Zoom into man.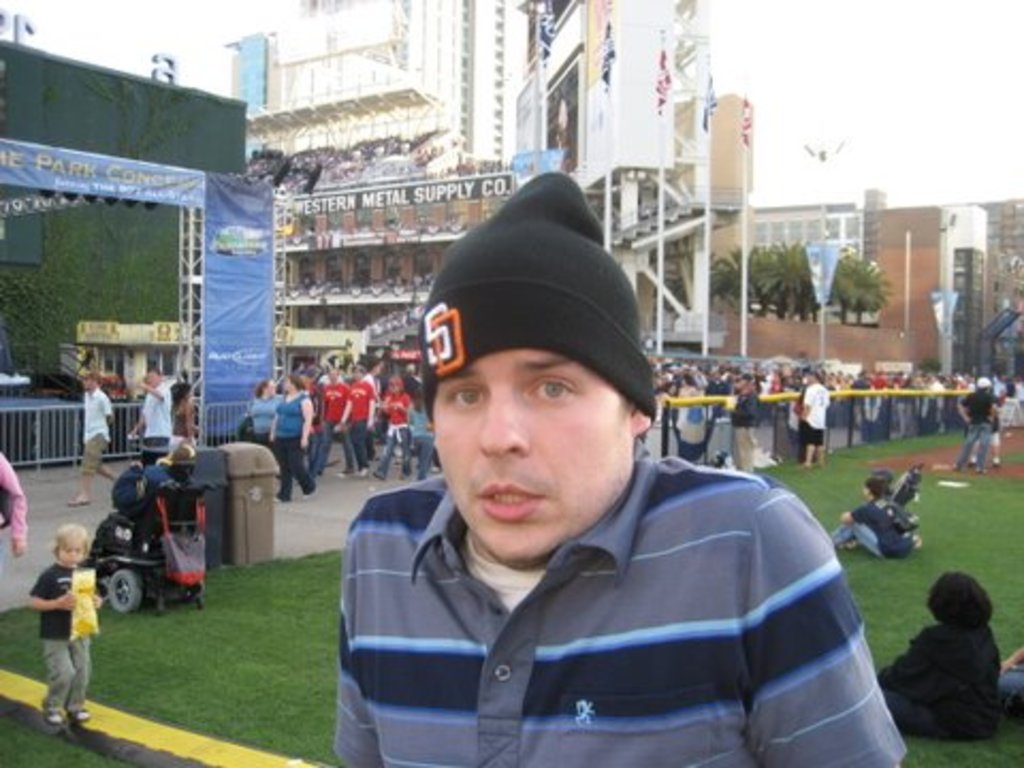
Zoom target: [x1=781, y1=356, x2=847, y2=471].
